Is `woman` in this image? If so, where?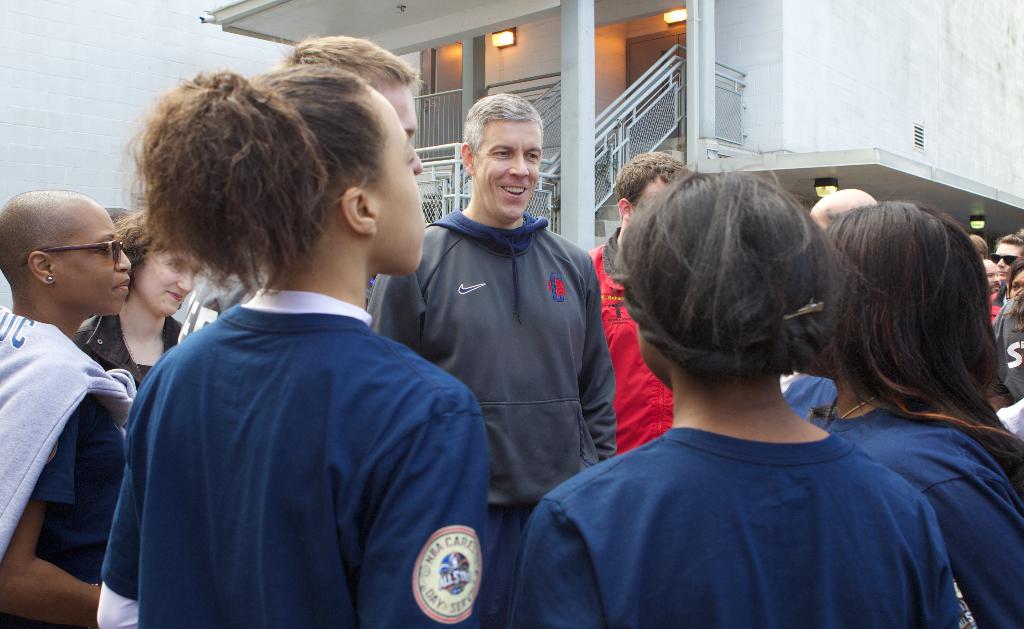
Yes, at crop(819, 200, 1023, 623).
